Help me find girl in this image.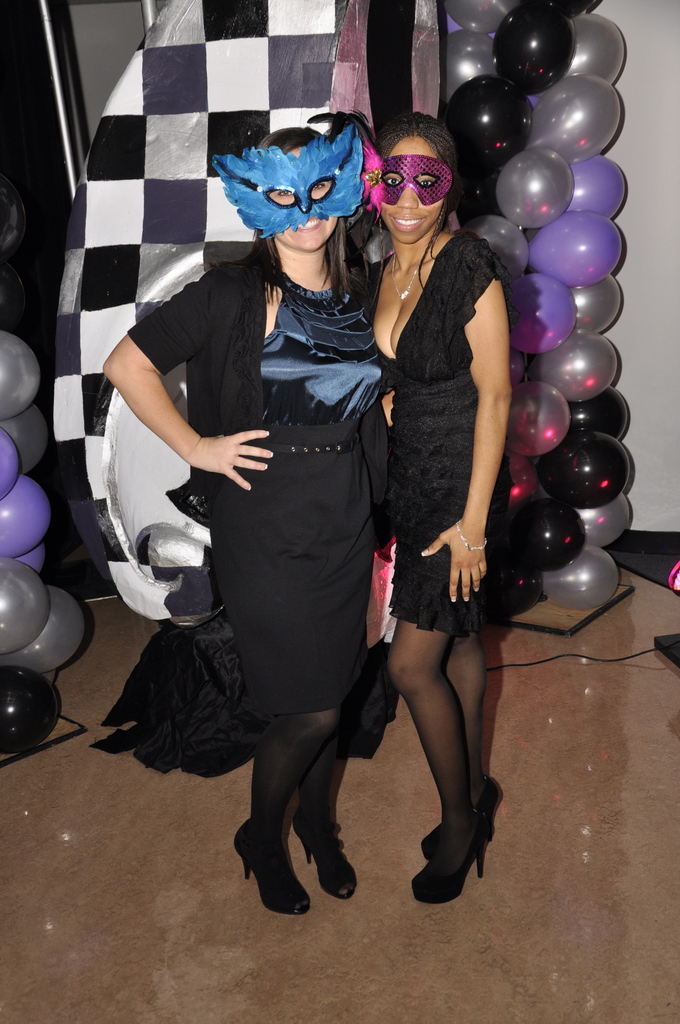
Found it: bbox(369, 111, 508, 906).
